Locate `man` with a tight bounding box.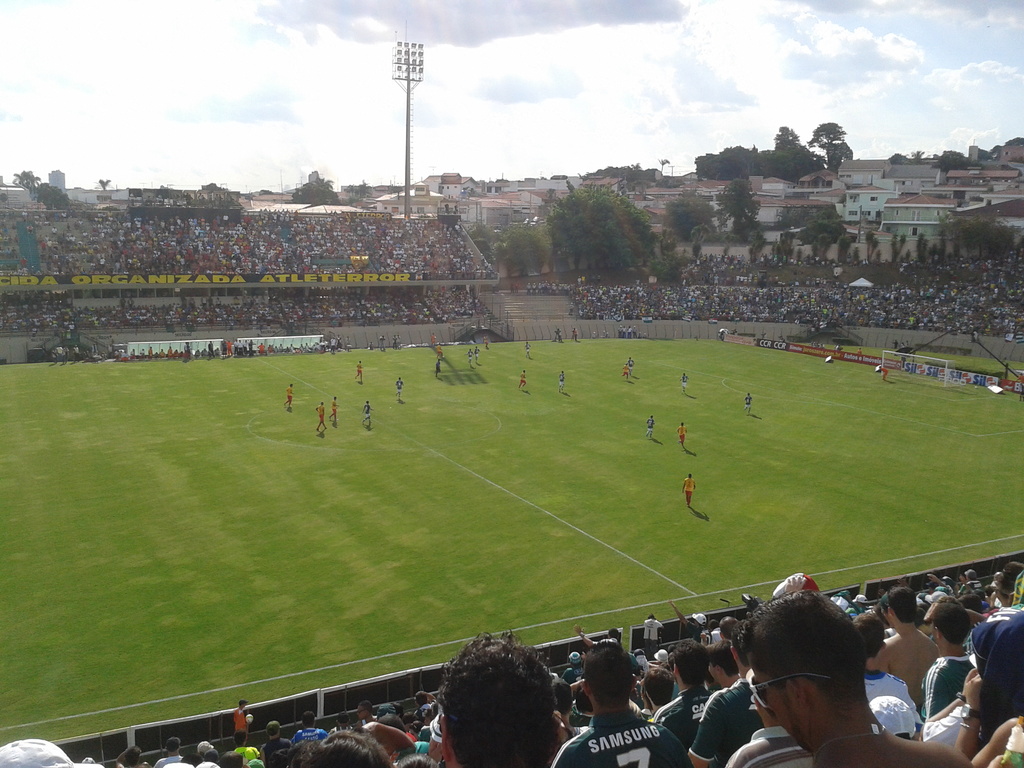
x1=620, y1=360, x2=630, y2=383.
